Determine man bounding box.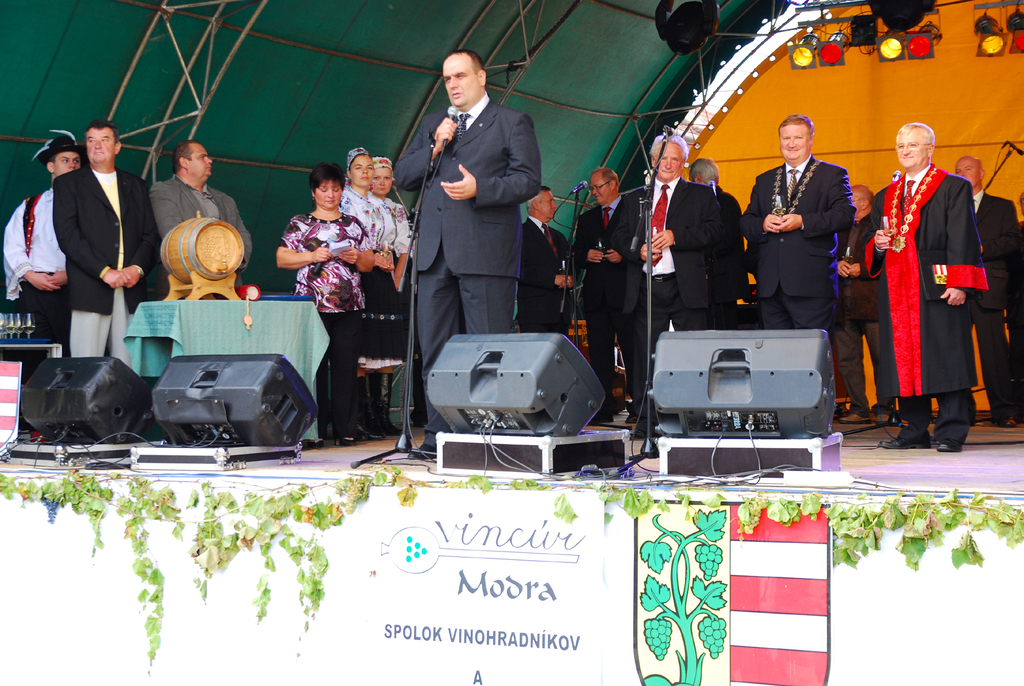
Determined: box(385, 49, 546, 437).
